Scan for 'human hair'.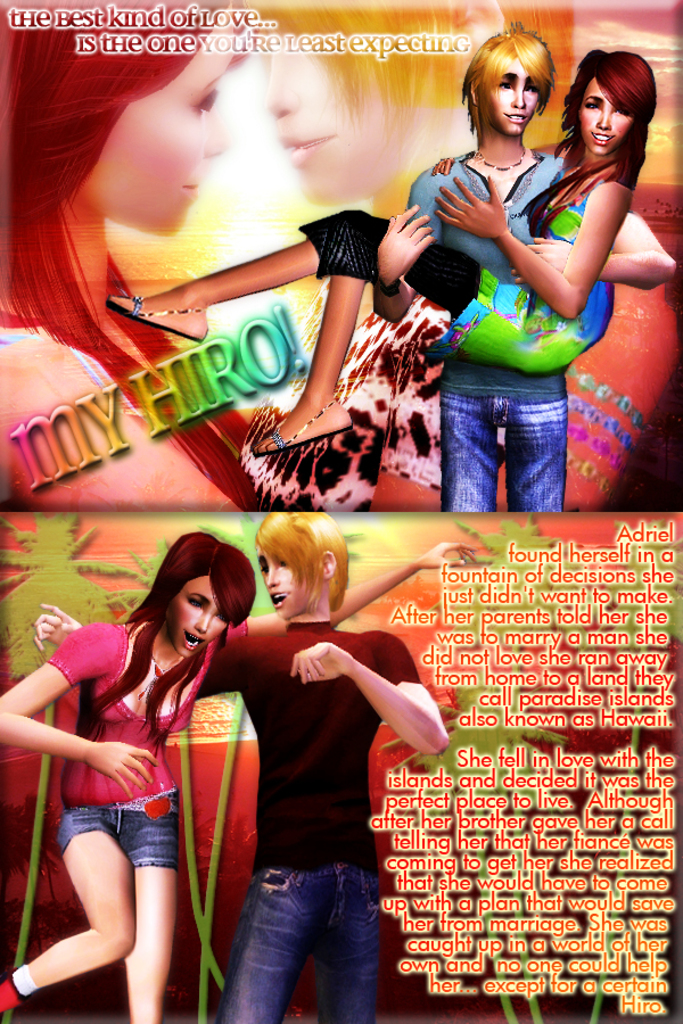
Scan result: bbox=[0, 0, 245, 355].
